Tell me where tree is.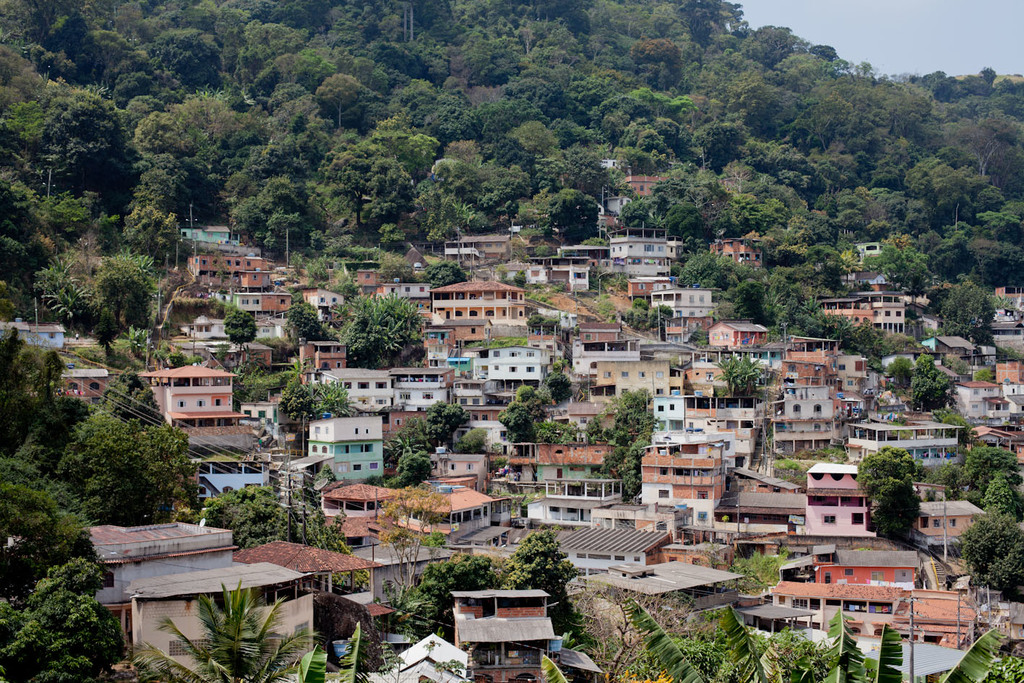
tree is at bbox(277, 384, 324, 427).
